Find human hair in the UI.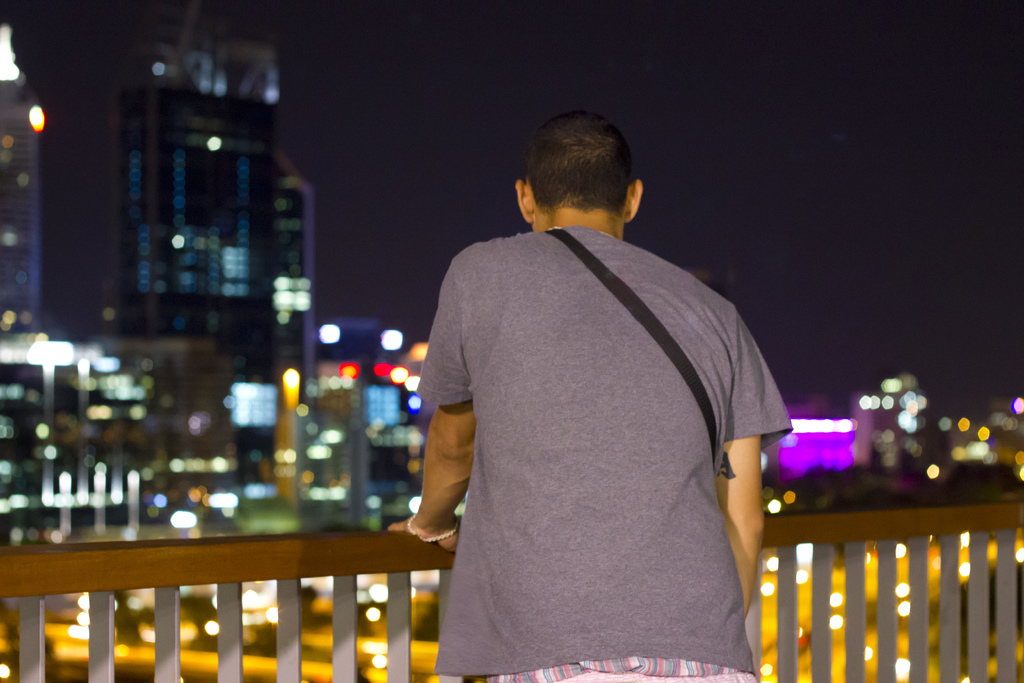
UI element at rect(527, 113, 638, 220).
